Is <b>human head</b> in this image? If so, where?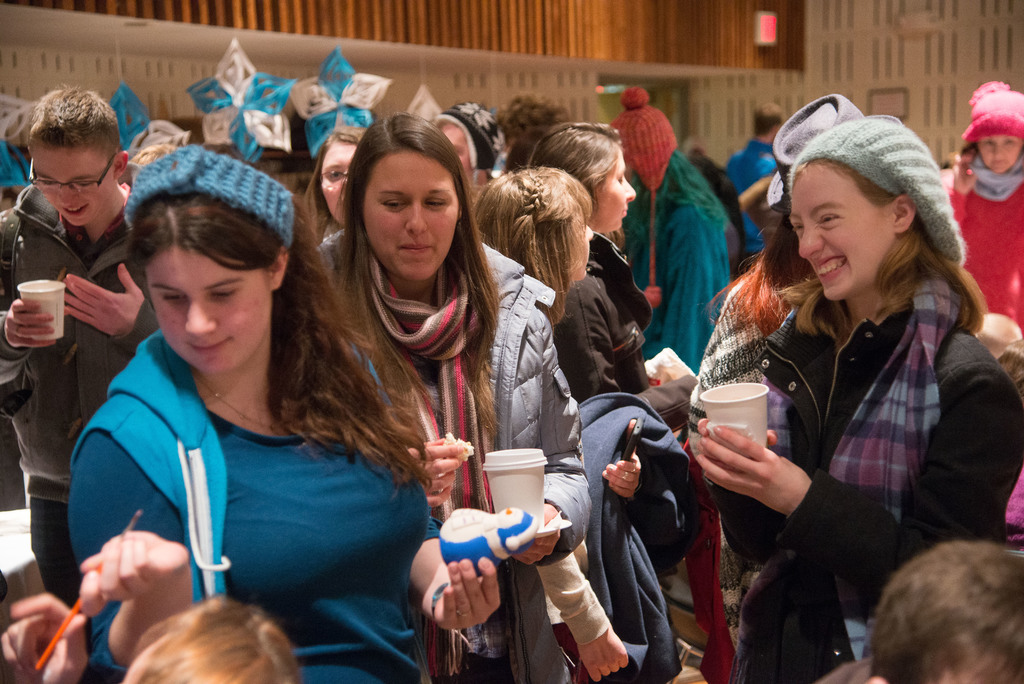
Yes, at pyautogui.locateOnScreen(204, 139, 241, 165).
